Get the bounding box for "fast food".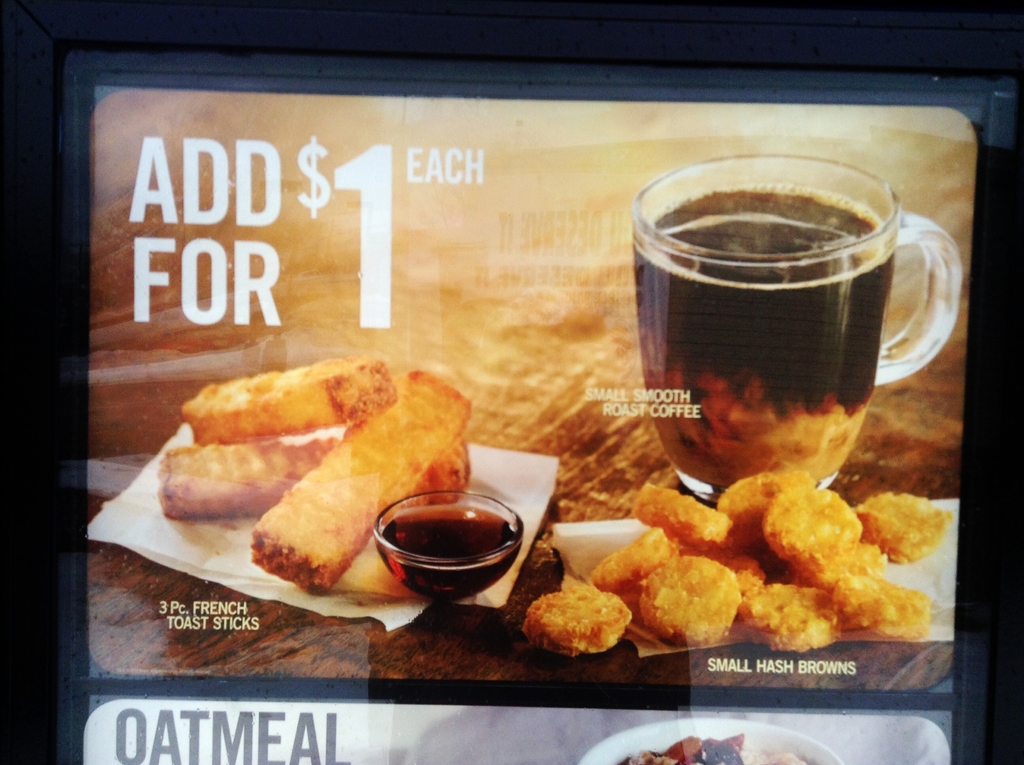
[left=526, top=587, right=628, bottom=661].
